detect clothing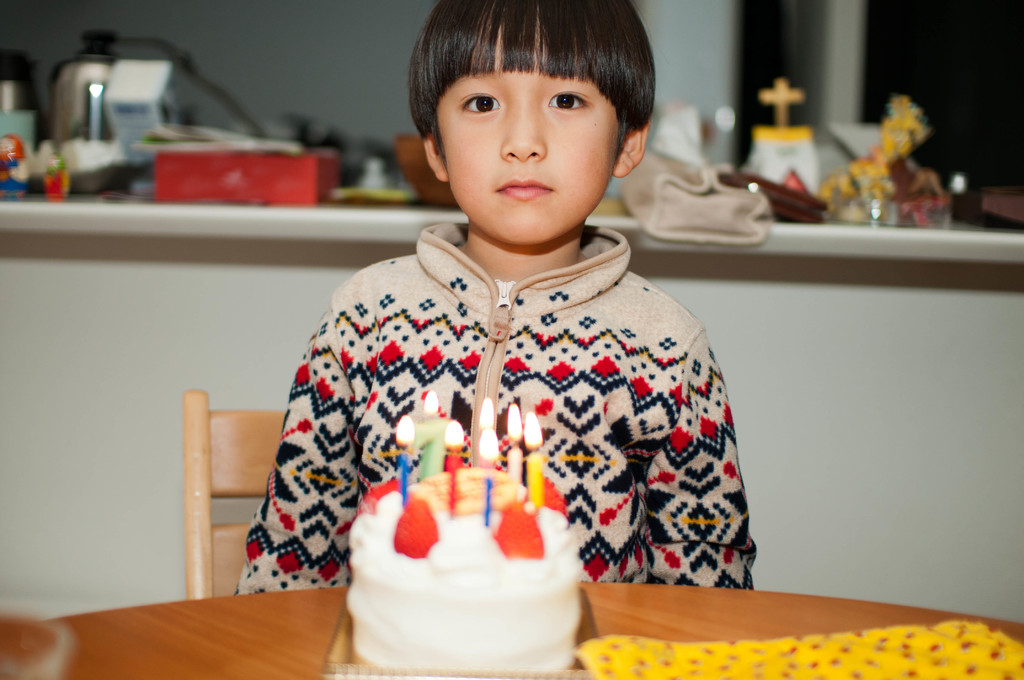
<box>255,151,759,647</box>
